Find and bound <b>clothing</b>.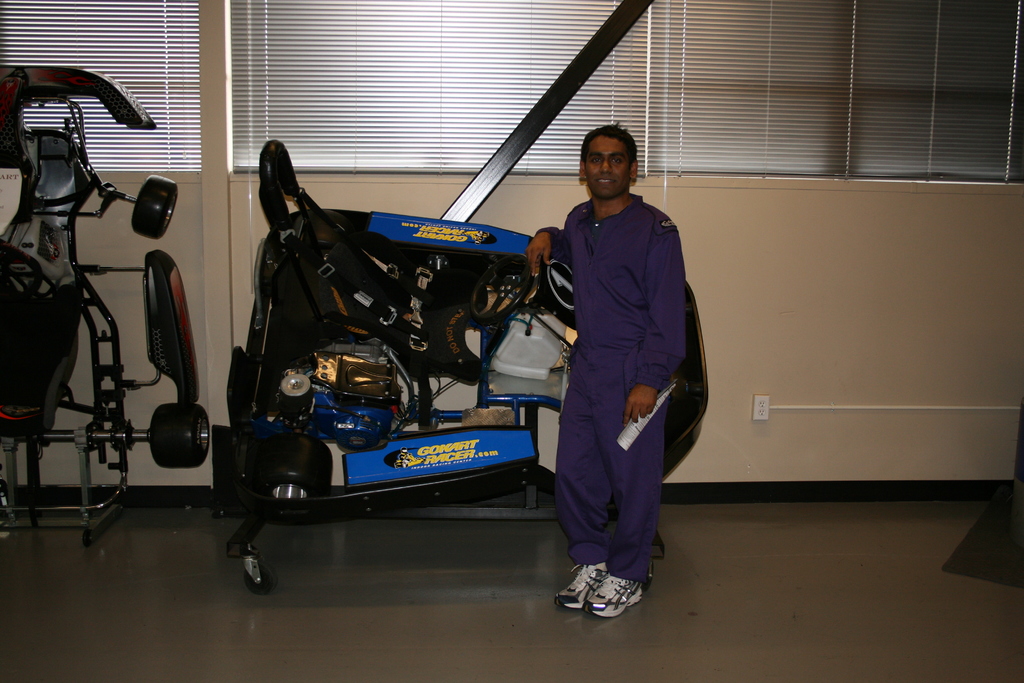
Bound: <box>536,138,711,581</box>.
